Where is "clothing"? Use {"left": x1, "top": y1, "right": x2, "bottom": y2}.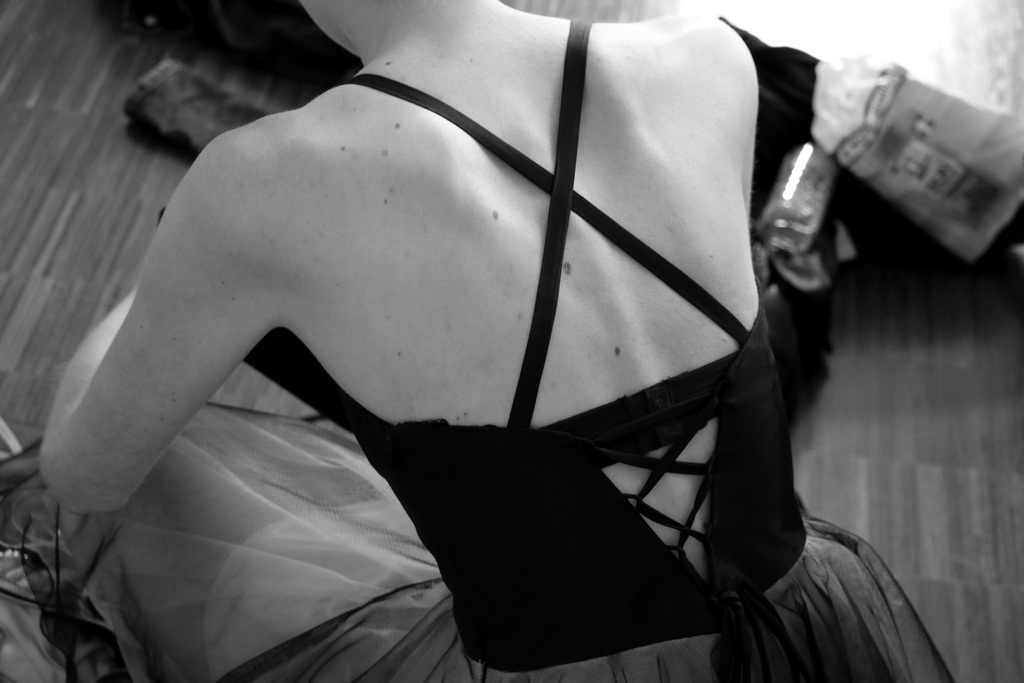
{"left": 0, "top": 17, "right": 962, "bottom": 682}.
